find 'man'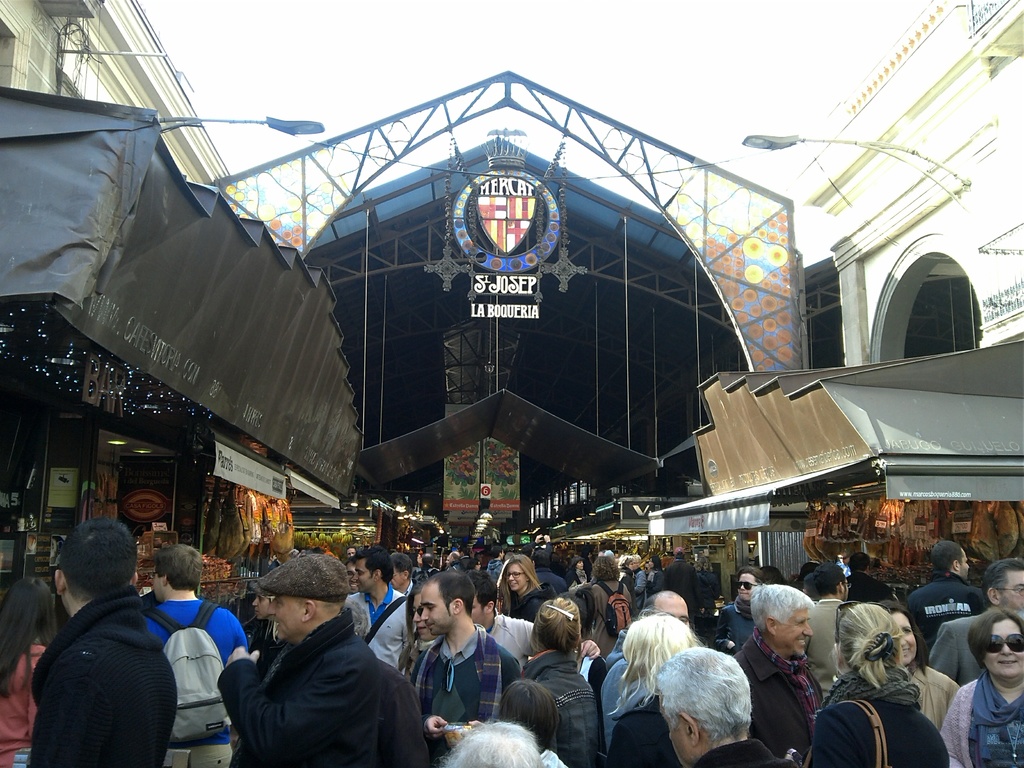
(406,572,525,767)
